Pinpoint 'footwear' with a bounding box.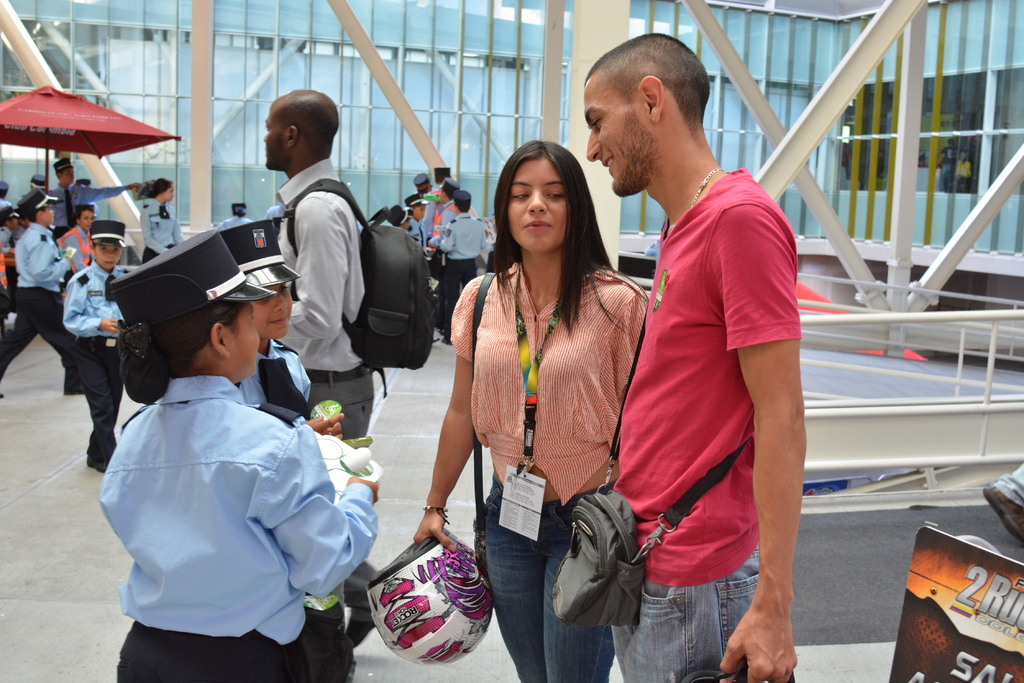
[x1=345, y1=615, x2=376, y2=652].
